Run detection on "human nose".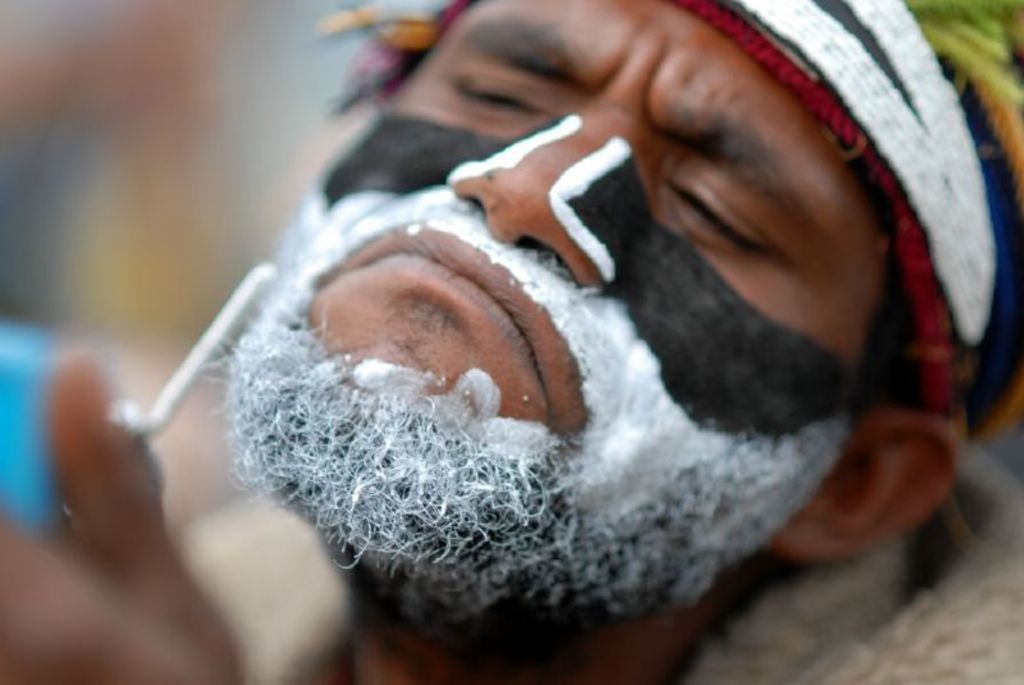
Result: region(448, 97, 625, 283).
